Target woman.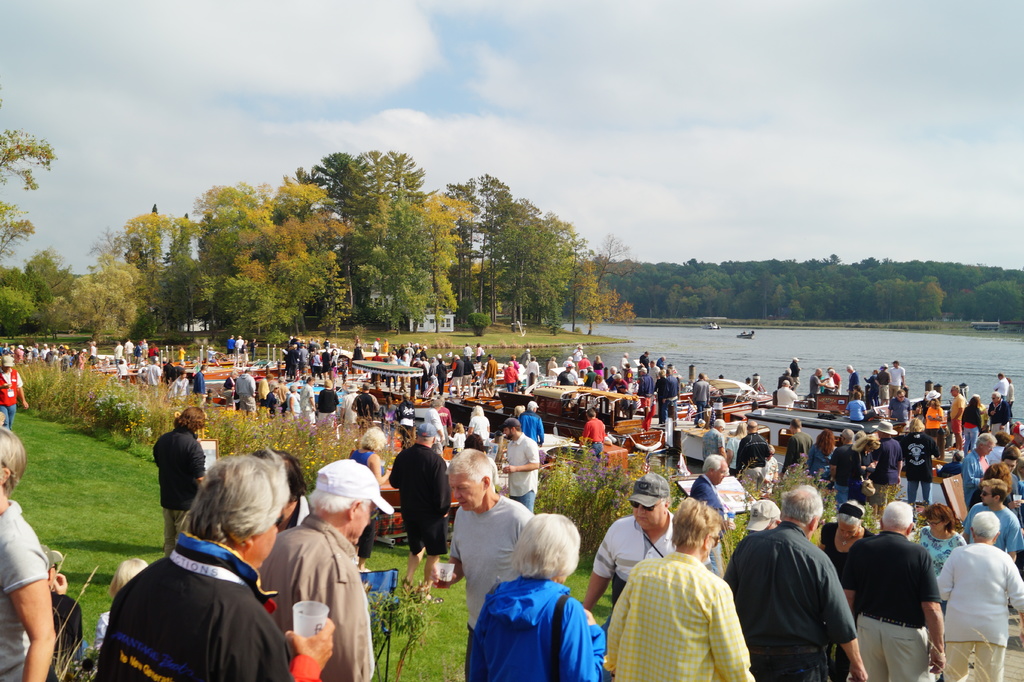
Target region: bbox(962, 394, 981, 454).
